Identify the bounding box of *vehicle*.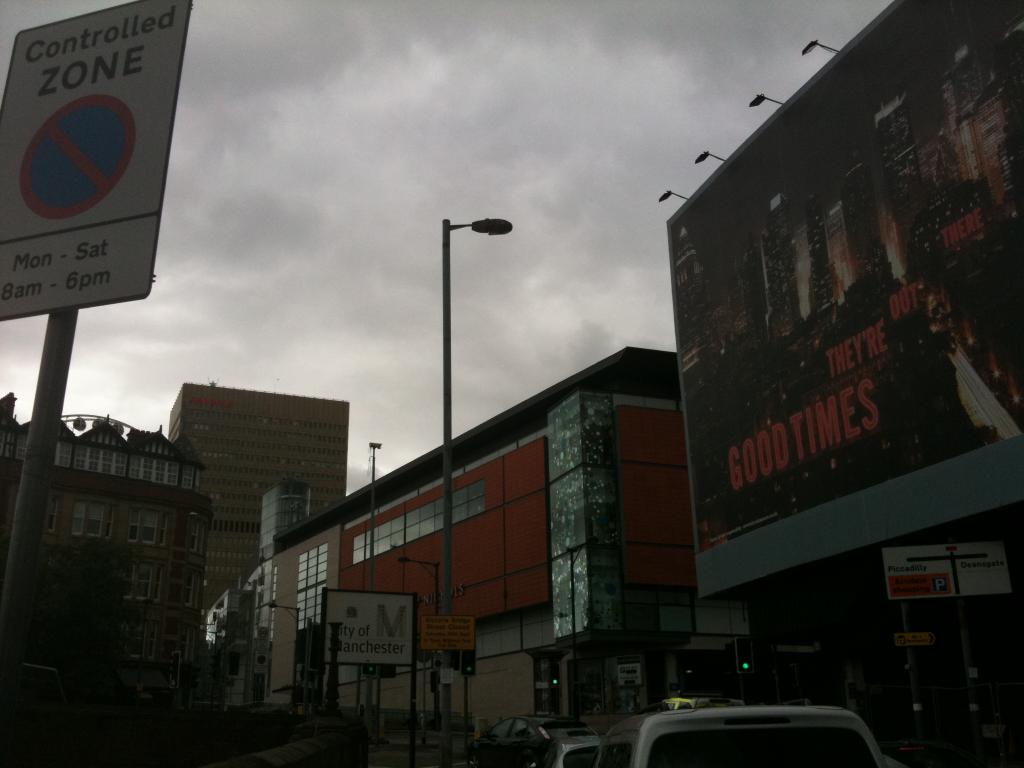
<bbox>595, 700, 897, 767</bbox>.
